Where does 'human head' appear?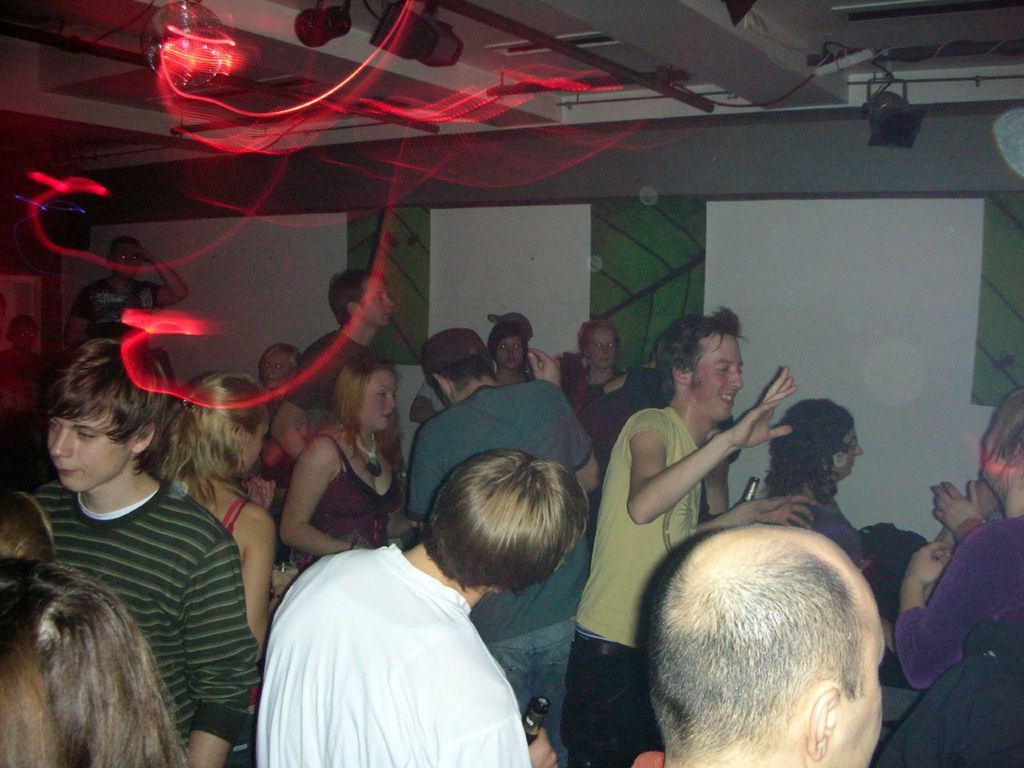
Appears at bbox=(49, 336, 171, 494).
